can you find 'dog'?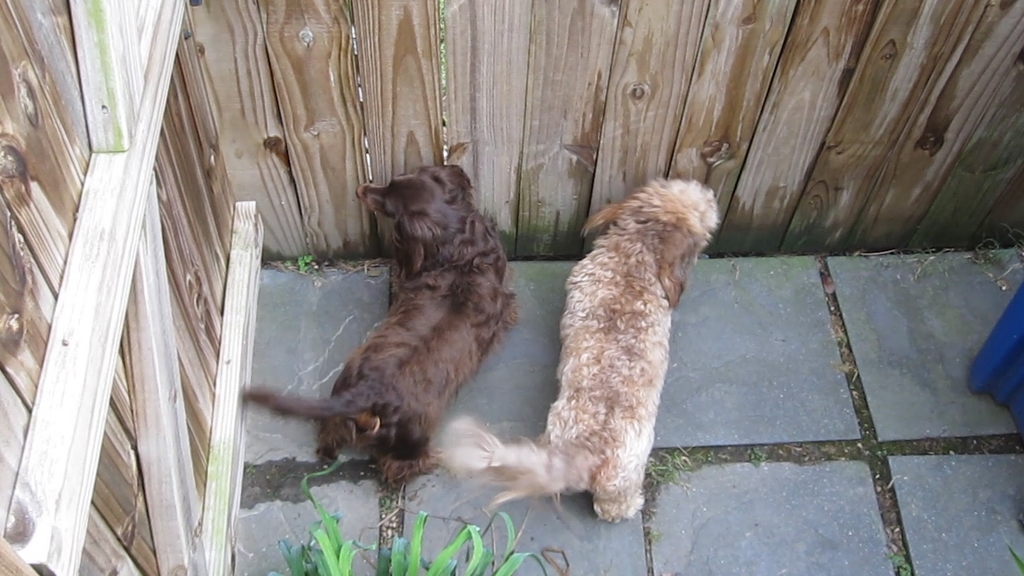
Yes, bounding box: detection(446, 175, 728, 528).
